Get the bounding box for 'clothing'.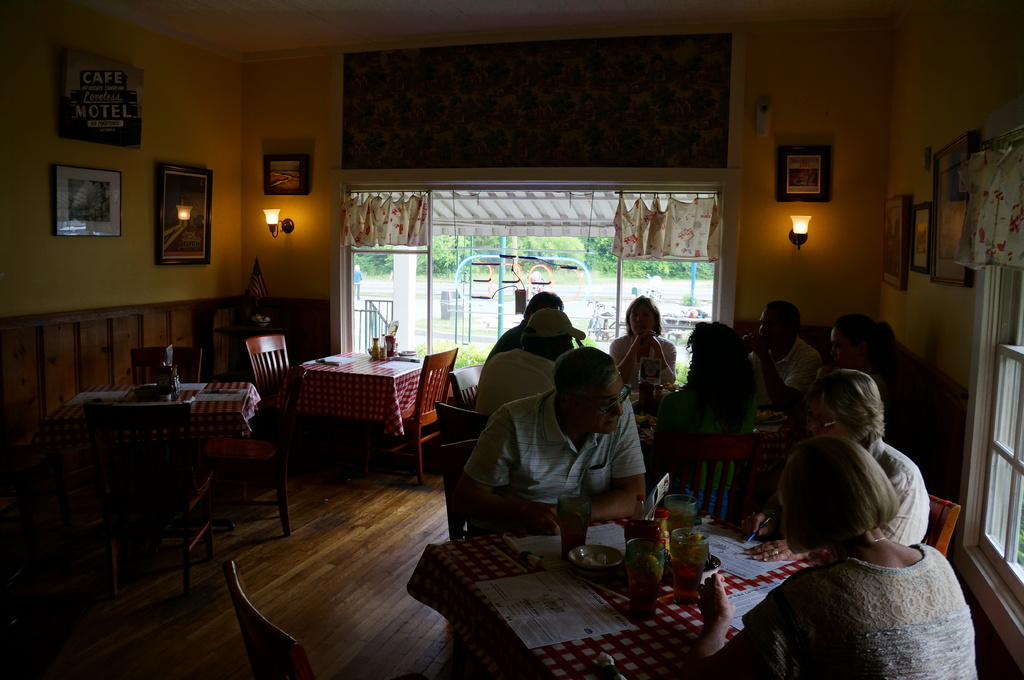
bbox(751, 551, 976, 679).
